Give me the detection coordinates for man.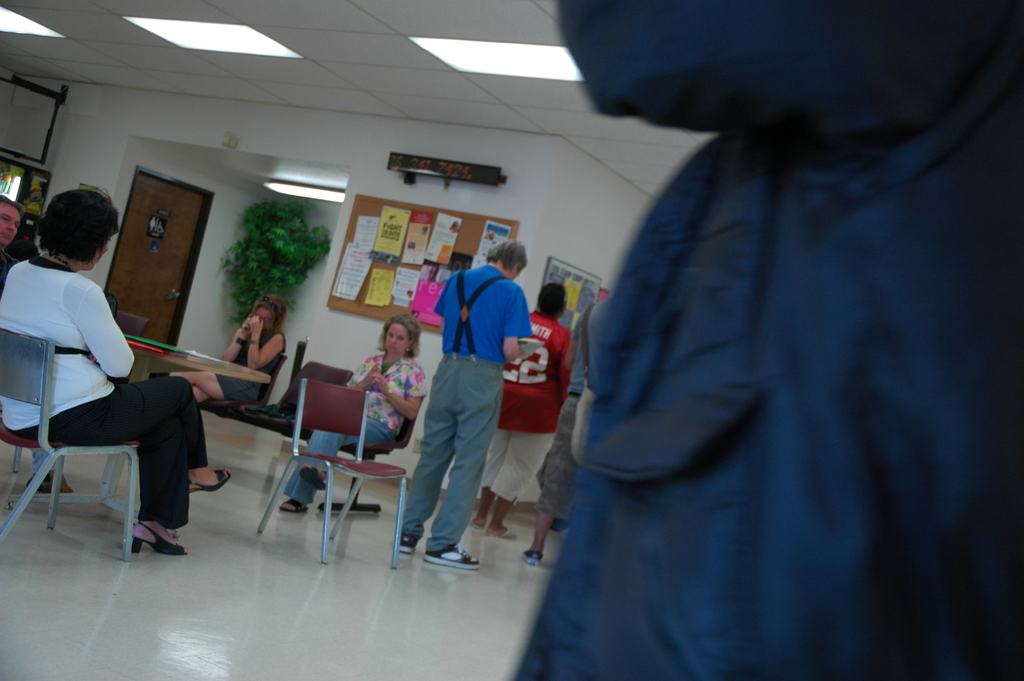
bbox=[390, 240, 531, 580].
